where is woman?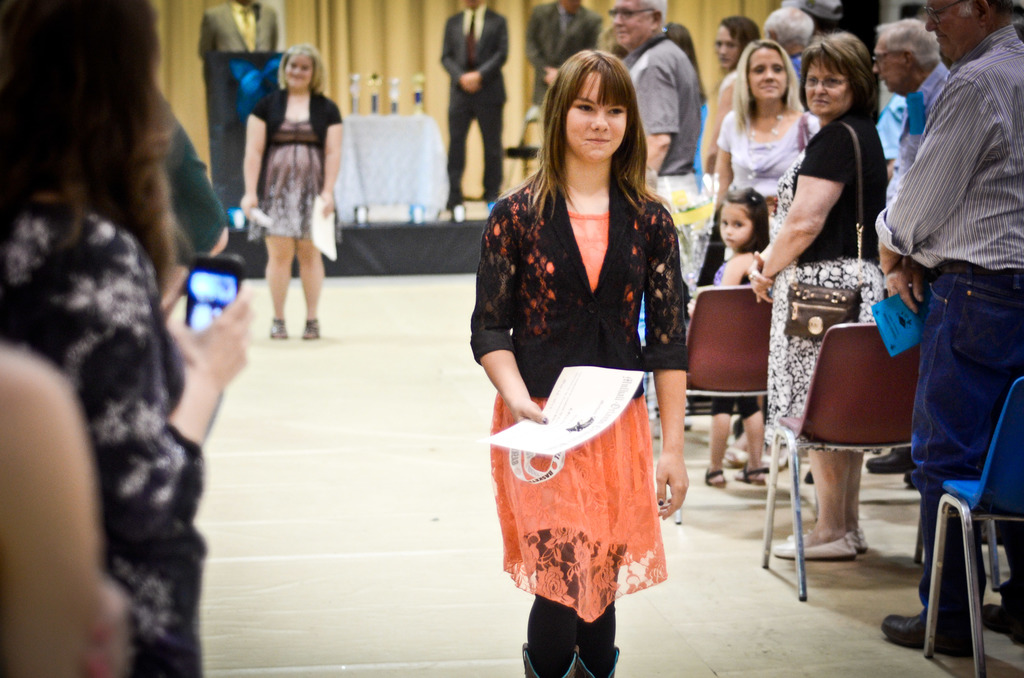
{"x1": 473, "y1": 56, "x2": 692, "y2": 649}.
